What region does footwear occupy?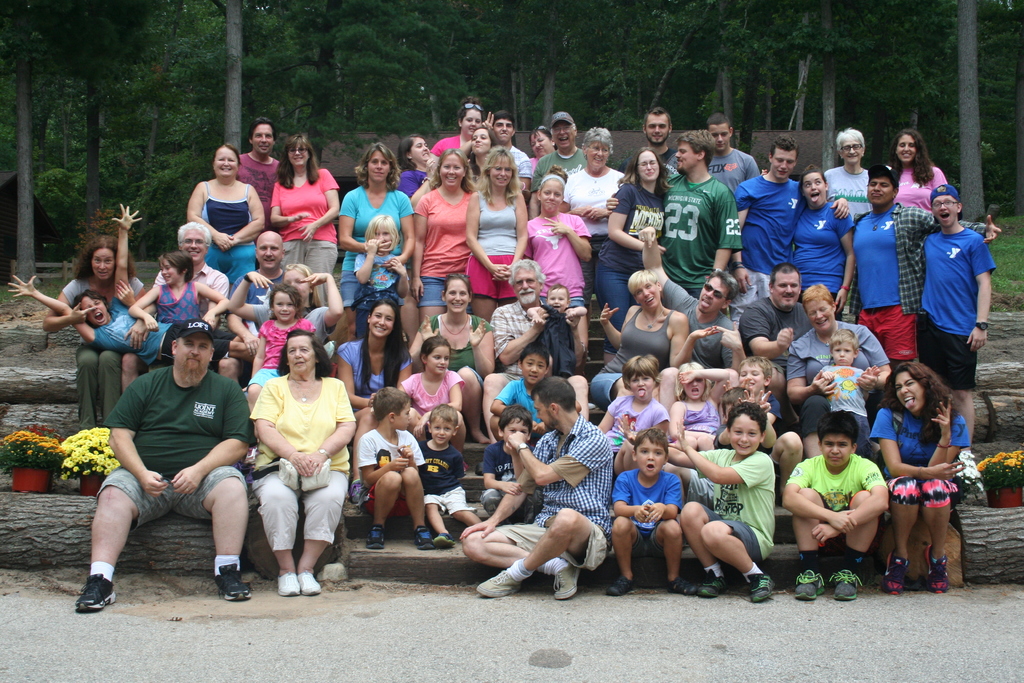
<bbox>789, 572, 826, 603</bbox>.
